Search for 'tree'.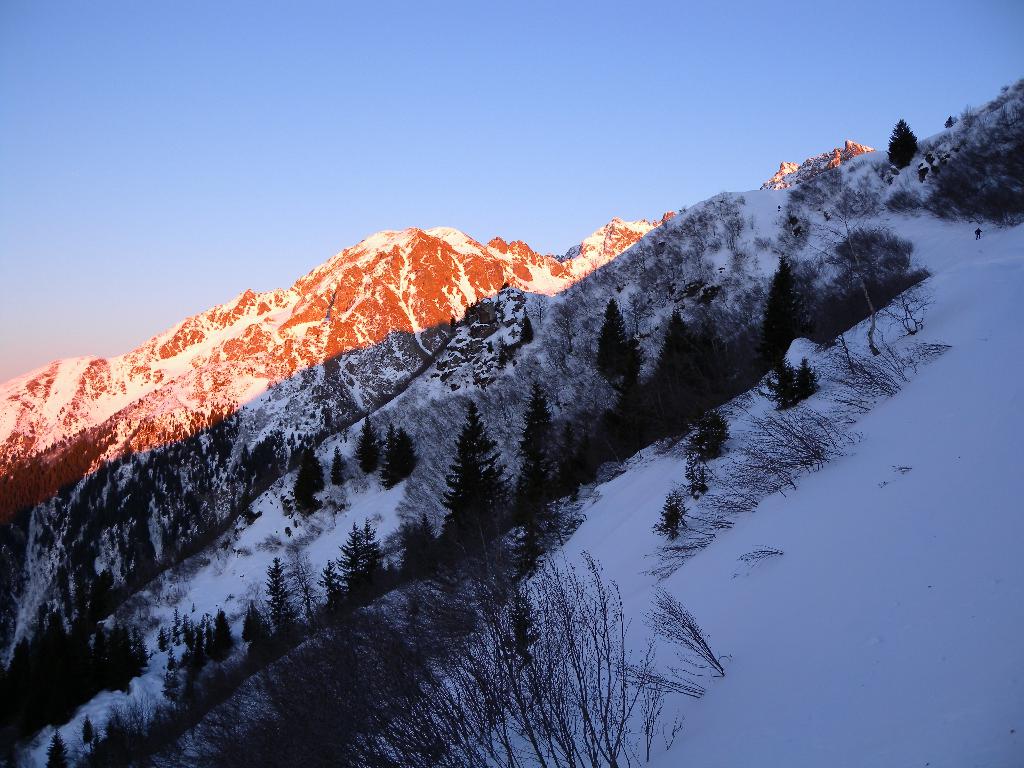
Found at select_region(182, 609, 189, 643).
